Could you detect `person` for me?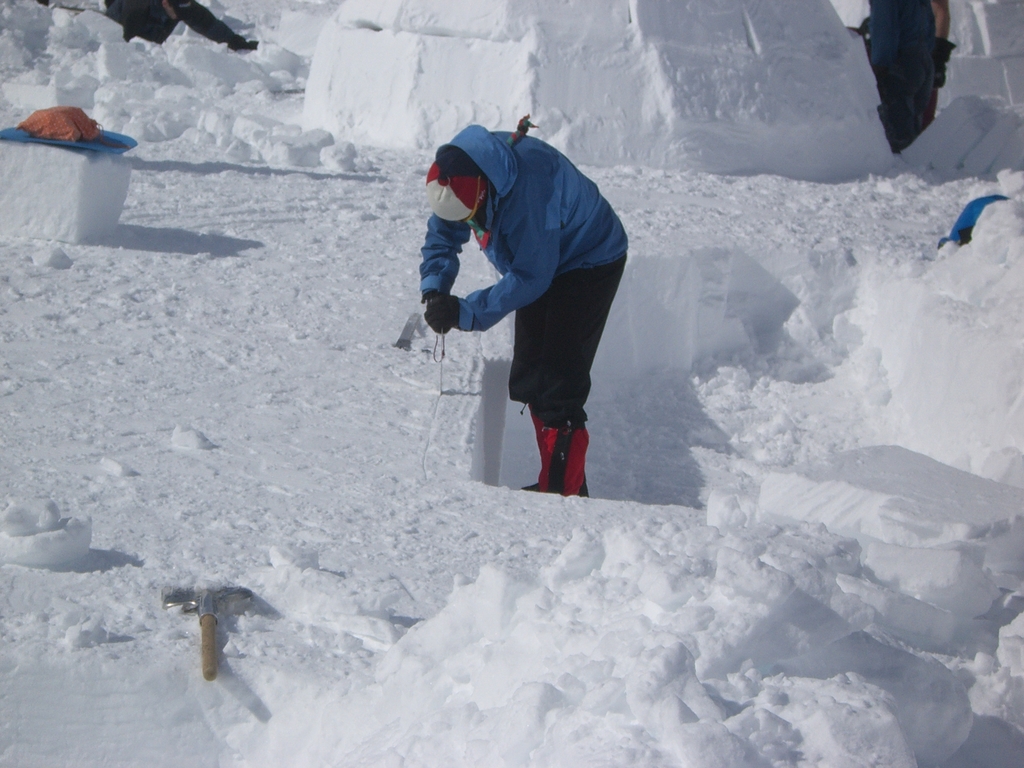
Detection result: x1=423 y1=56 x2=644 y2=516.
